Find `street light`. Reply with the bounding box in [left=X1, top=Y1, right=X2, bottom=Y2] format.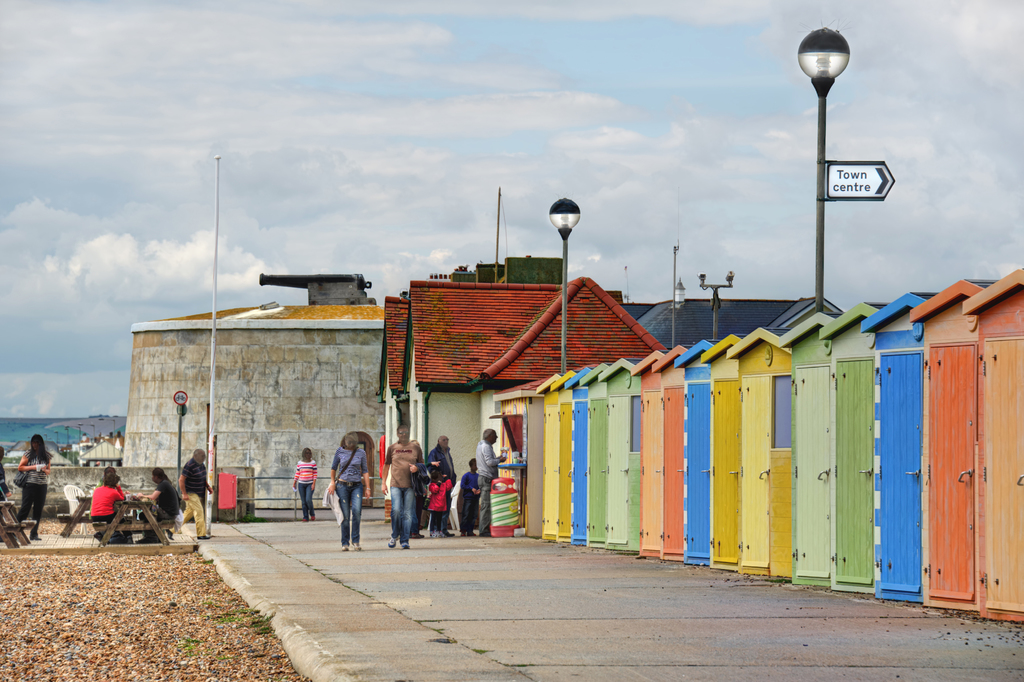
[left=542, top=197, right=584, bottom=378].
